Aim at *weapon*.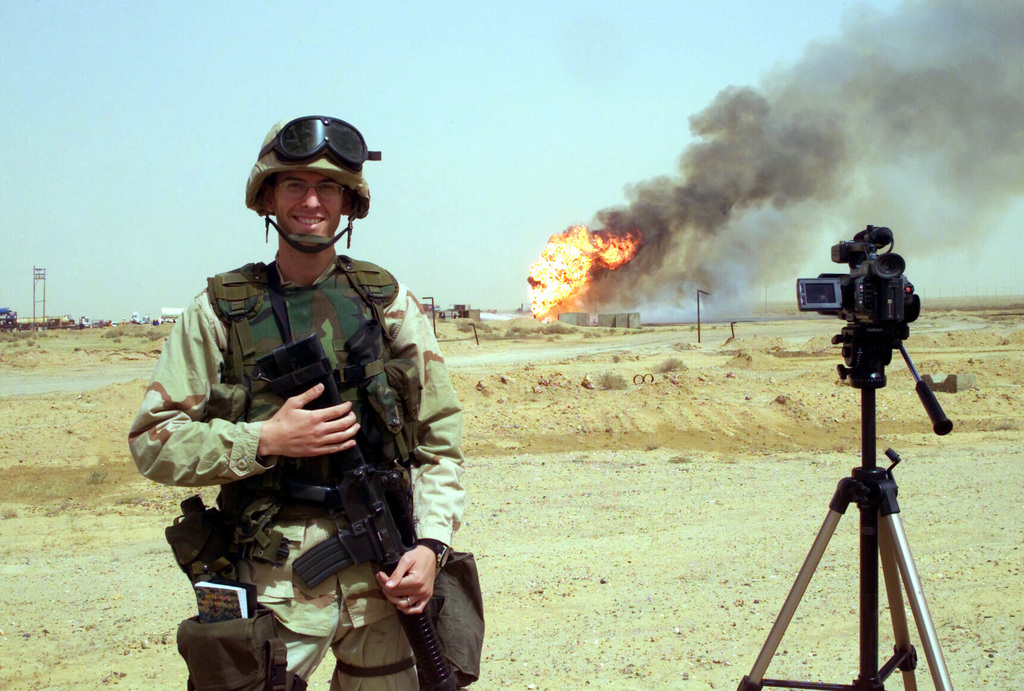
Aimed at <region>180, 318, 462, 640</region>.
